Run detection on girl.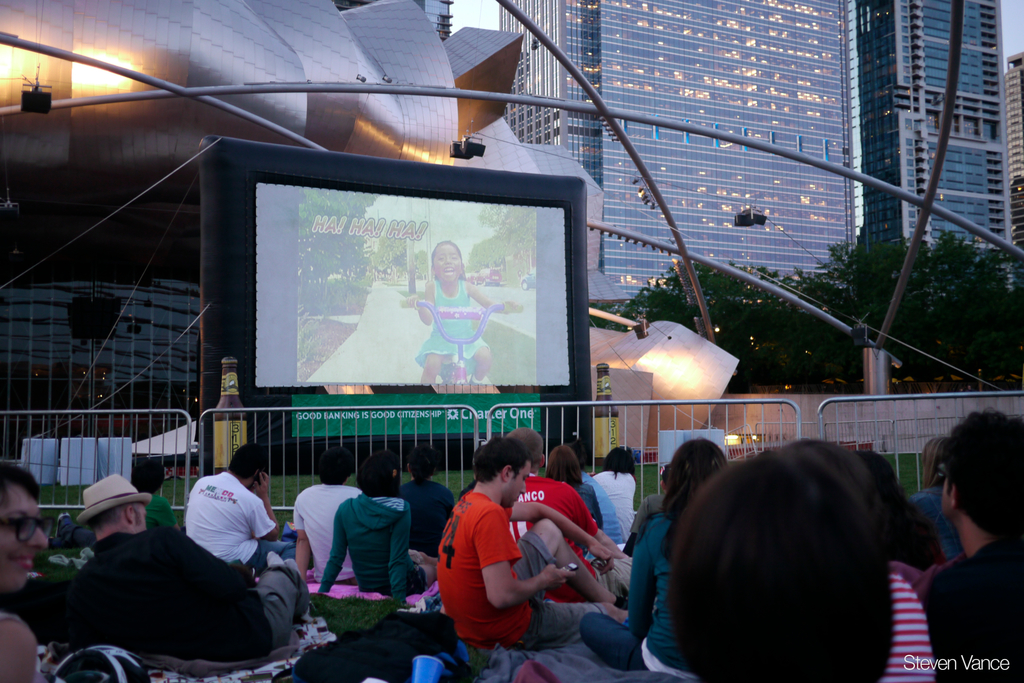
Result: Rect(580, 440, 726, 672).
